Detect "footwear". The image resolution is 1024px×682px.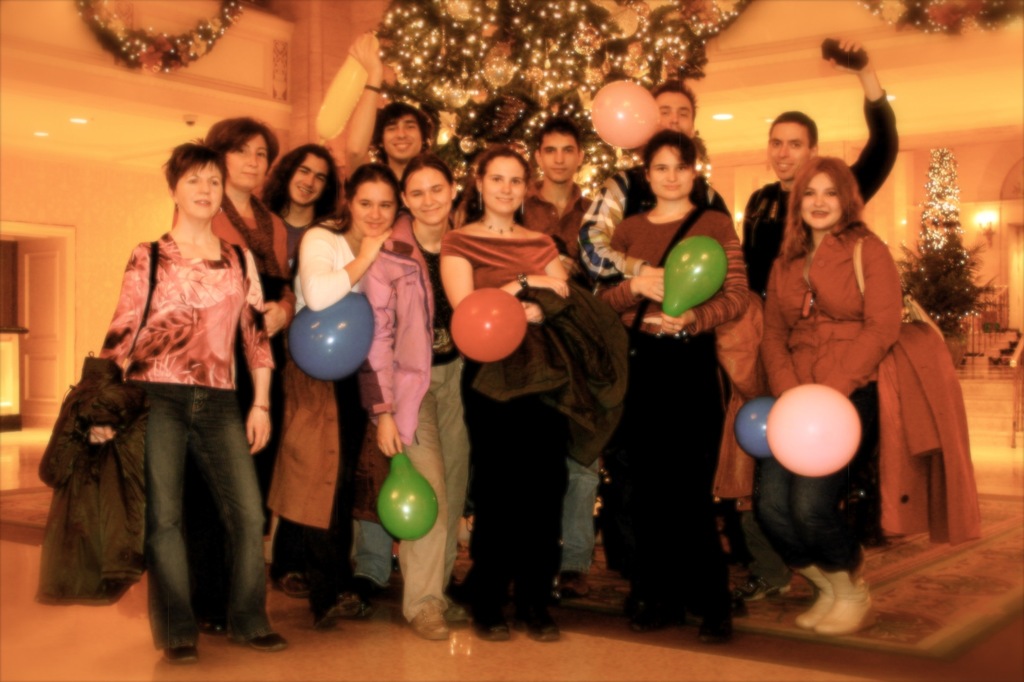
<bbox>520, 597, 561, 651</bbox>.
